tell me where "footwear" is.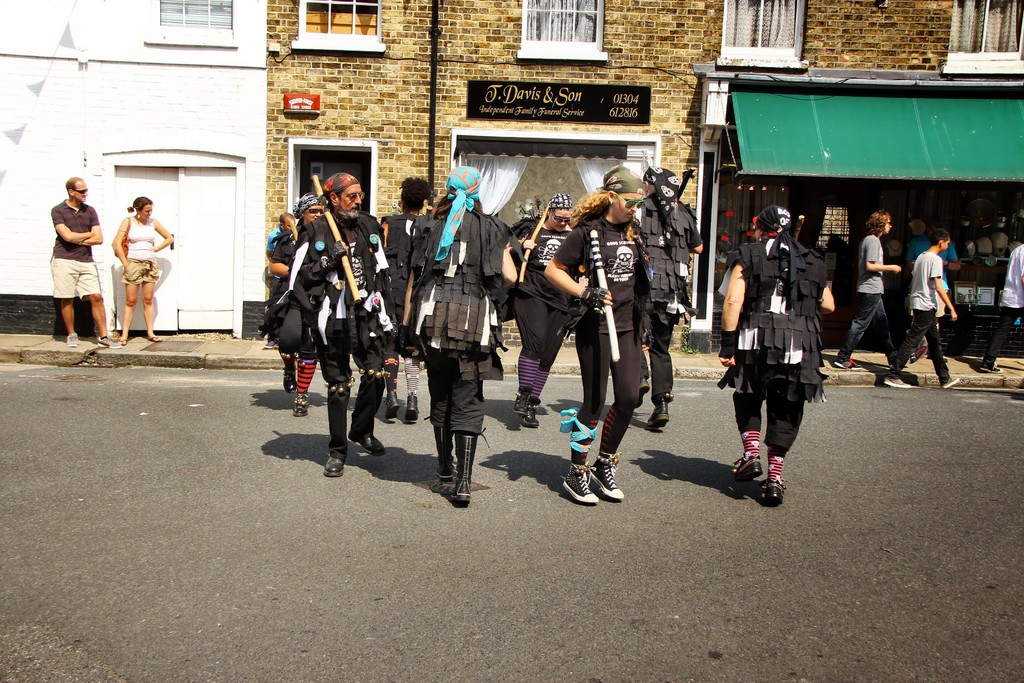
"footwear" is at x1=636 y1=374 x2=650 y2=410.
